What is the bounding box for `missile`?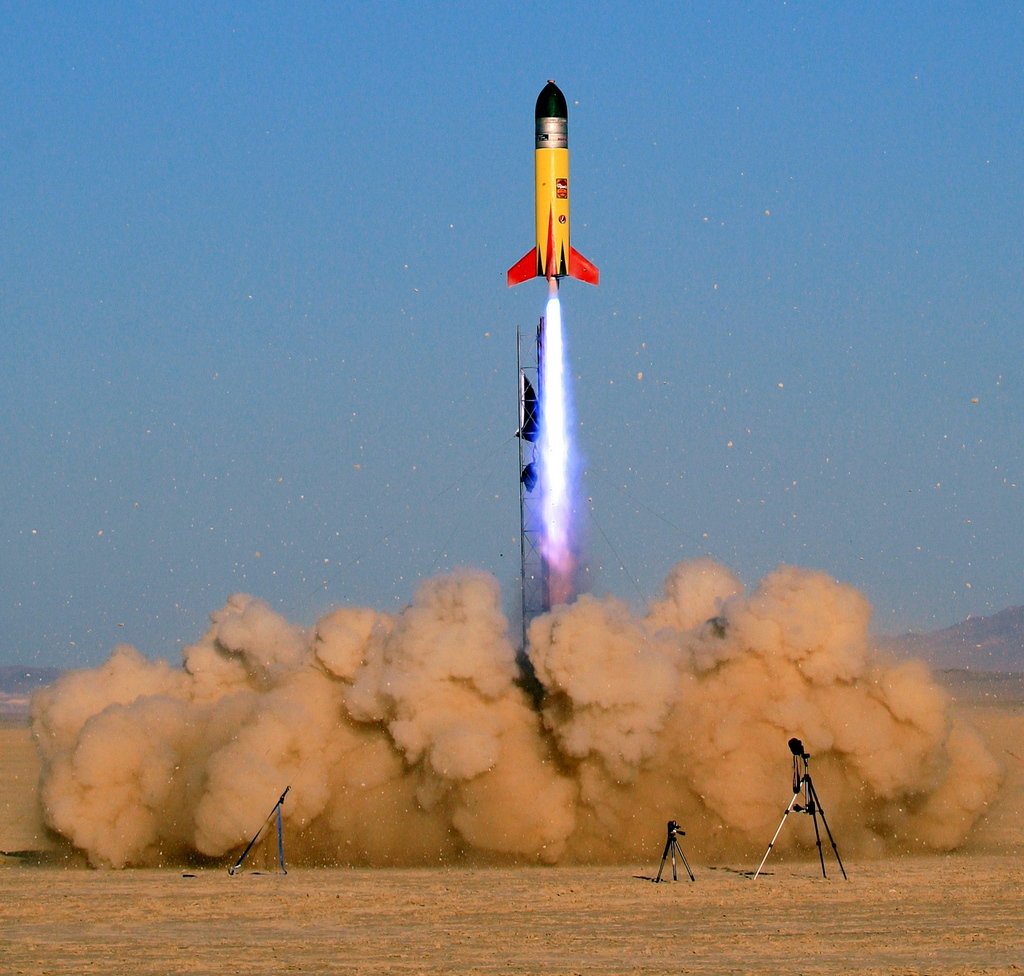
(x1=505, y1=77, x2=598, y2=287).
